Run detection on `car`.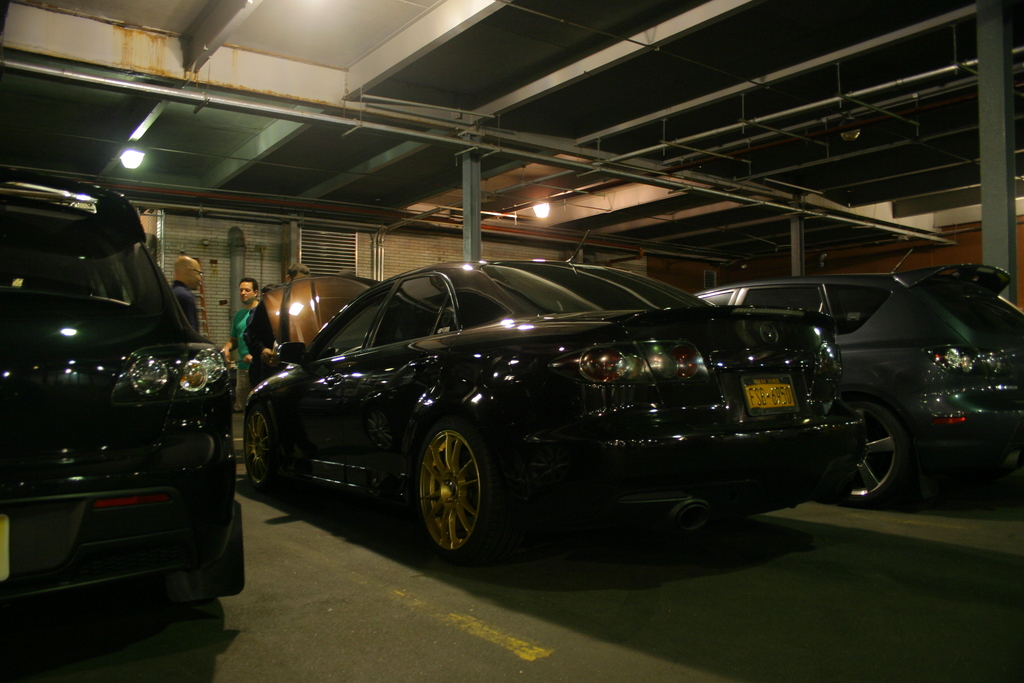
Result: bbox(246, 253, 871, 572).
